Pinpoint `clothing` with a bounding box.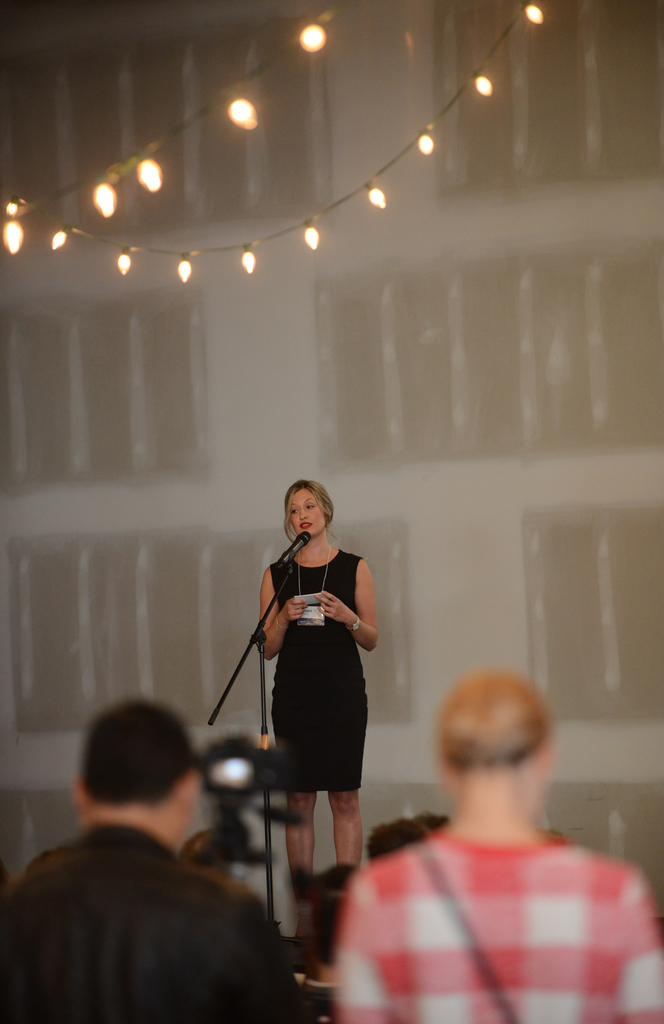
box=[0, 810, 327, 1023].
